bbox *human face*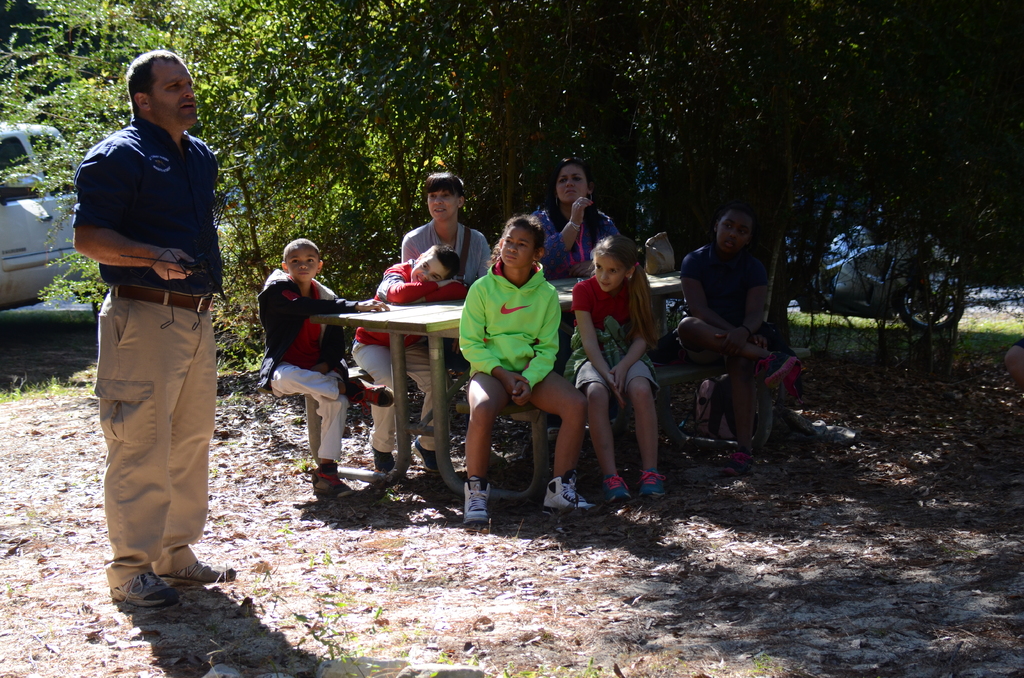
[289,246,314,280]
